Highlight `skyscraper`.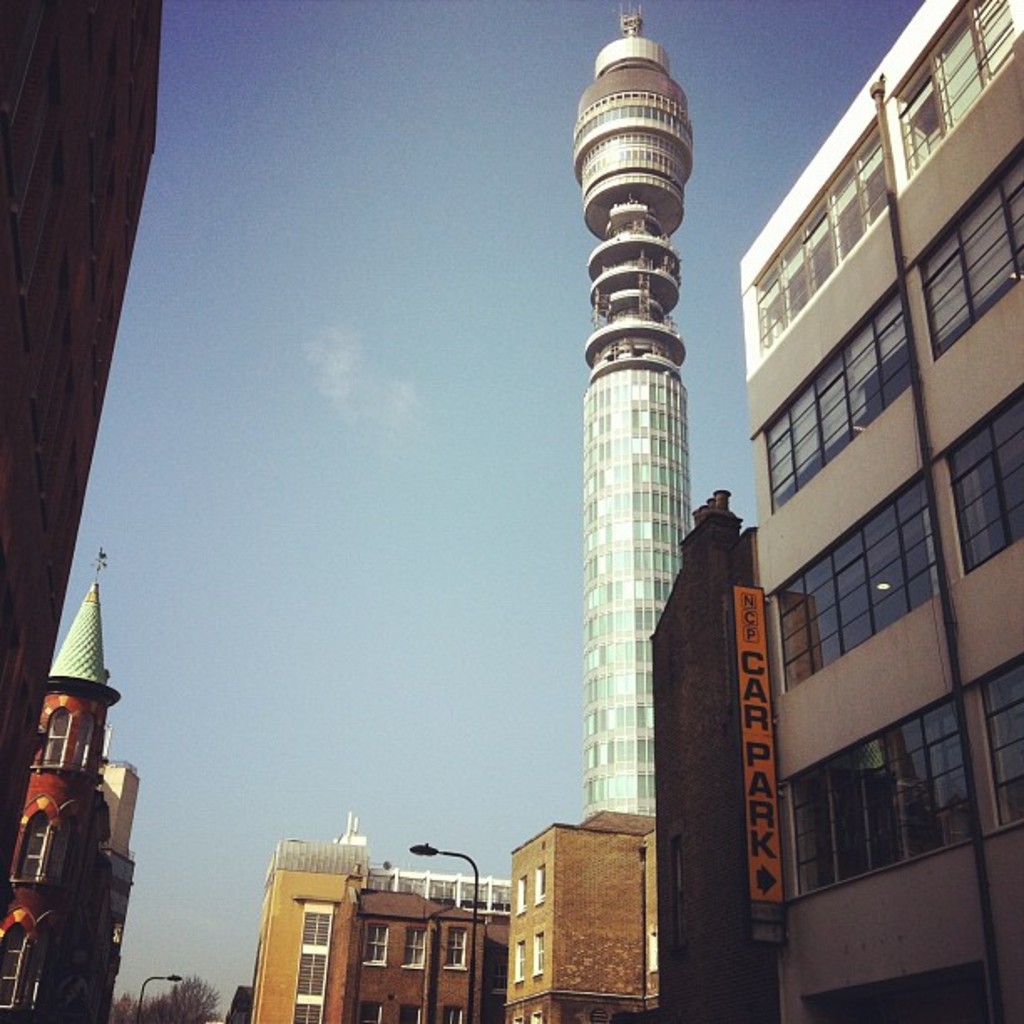
Highlighted region: (310, 862, 509, 1022).
